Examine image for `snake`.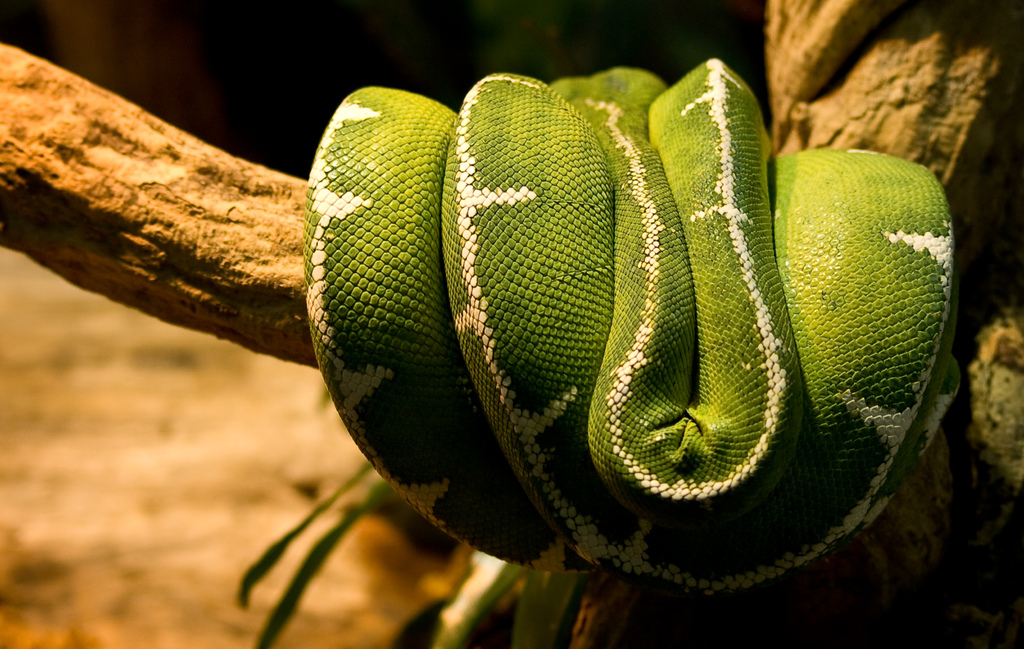
Examination result: rect(298, 54, 964, 598).
